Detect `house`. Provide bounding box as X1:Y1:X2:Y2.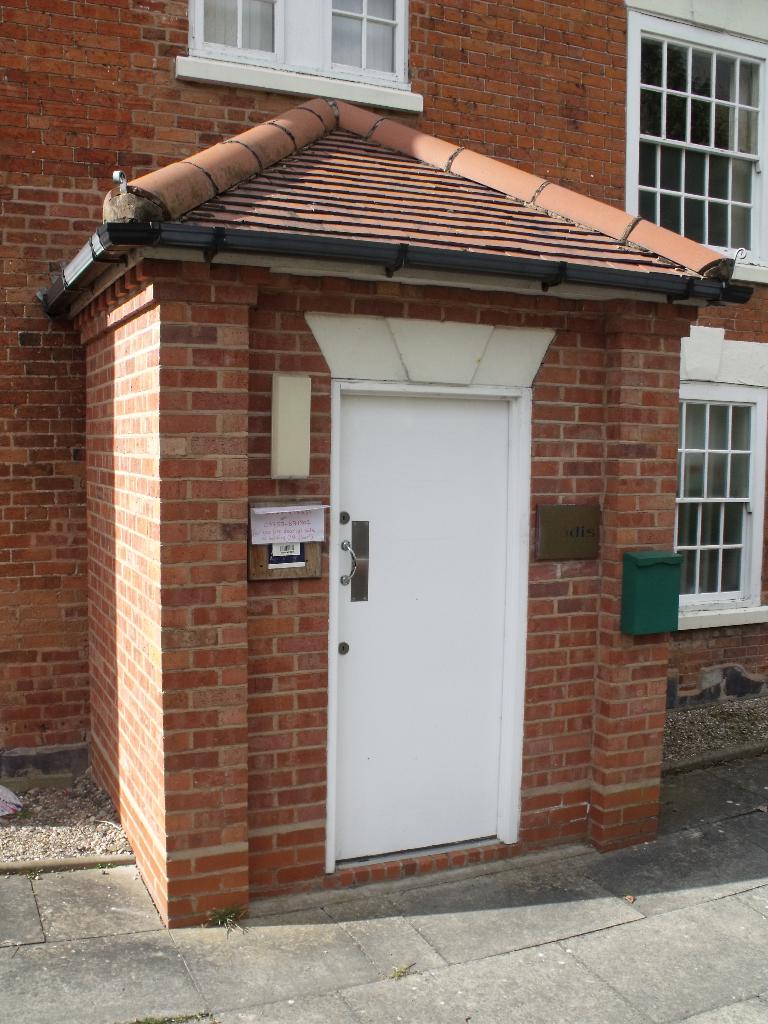
35:34:747:921.
